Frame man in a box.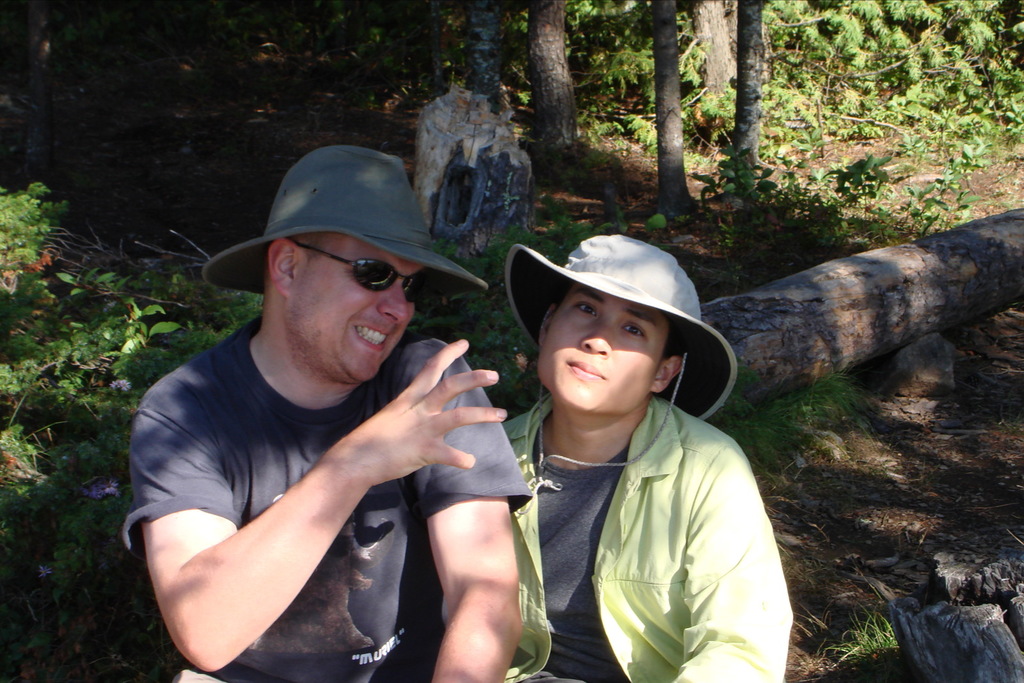
102,145,587,682.
